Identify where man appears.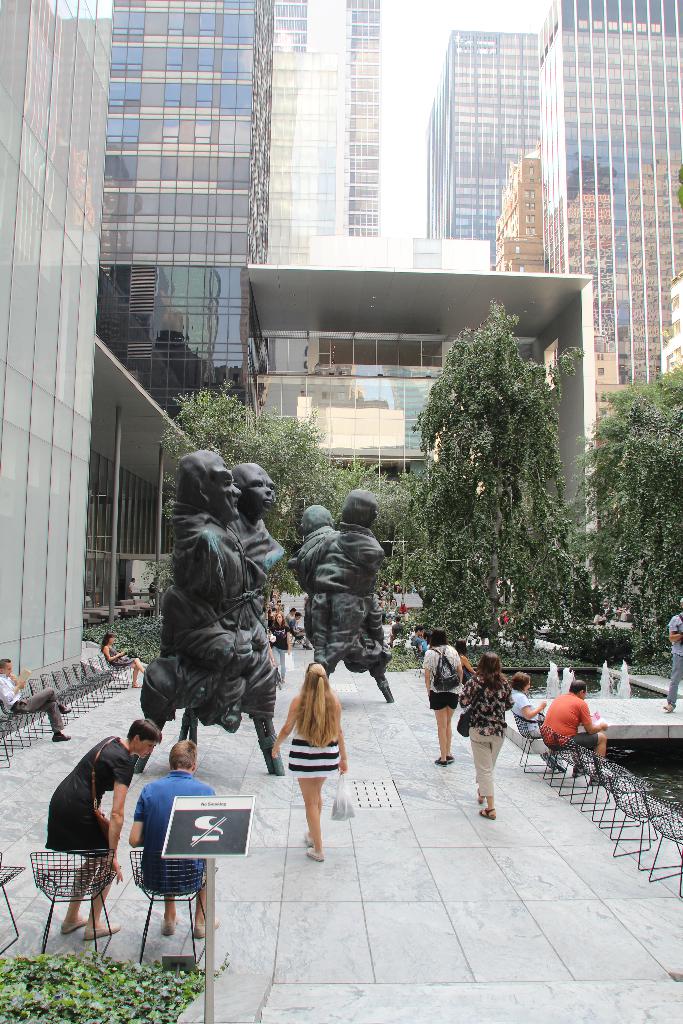
Appears at 127,739,221,935.
